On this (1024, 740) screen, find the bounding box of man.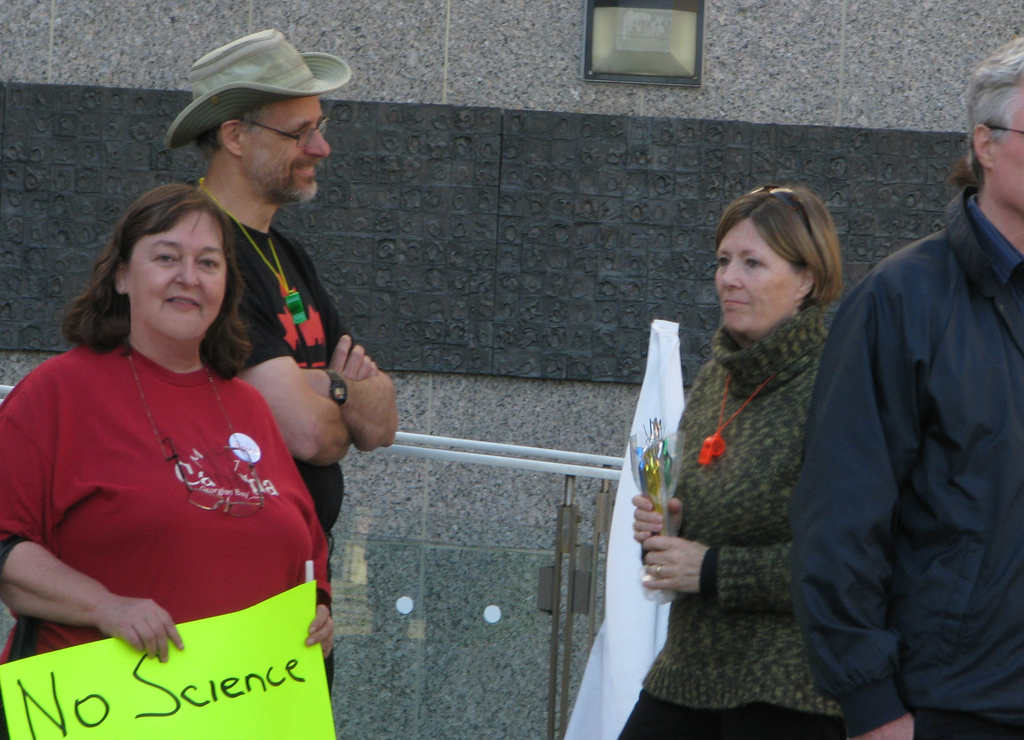
Bounding box: {"left": 161, "top": 16, "right": 408, "bottom": 559}.
